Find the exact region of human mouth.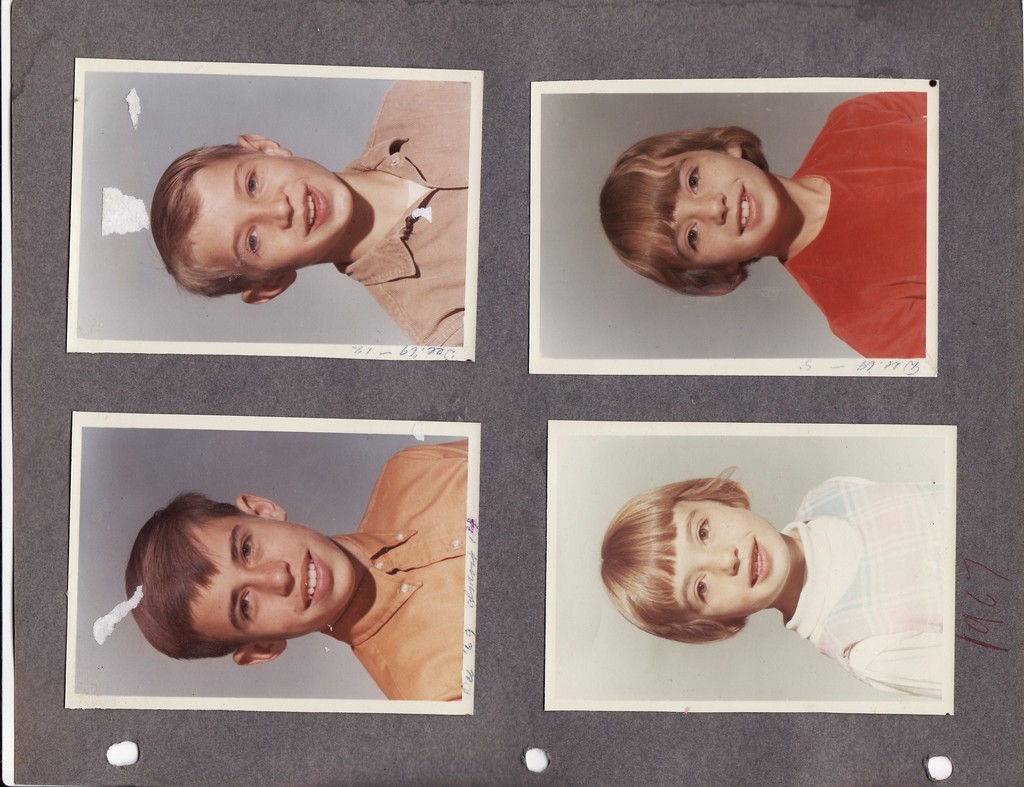
Exact region: {"left": 299, "top": 548, "right": 330, "bottom": 612}.
